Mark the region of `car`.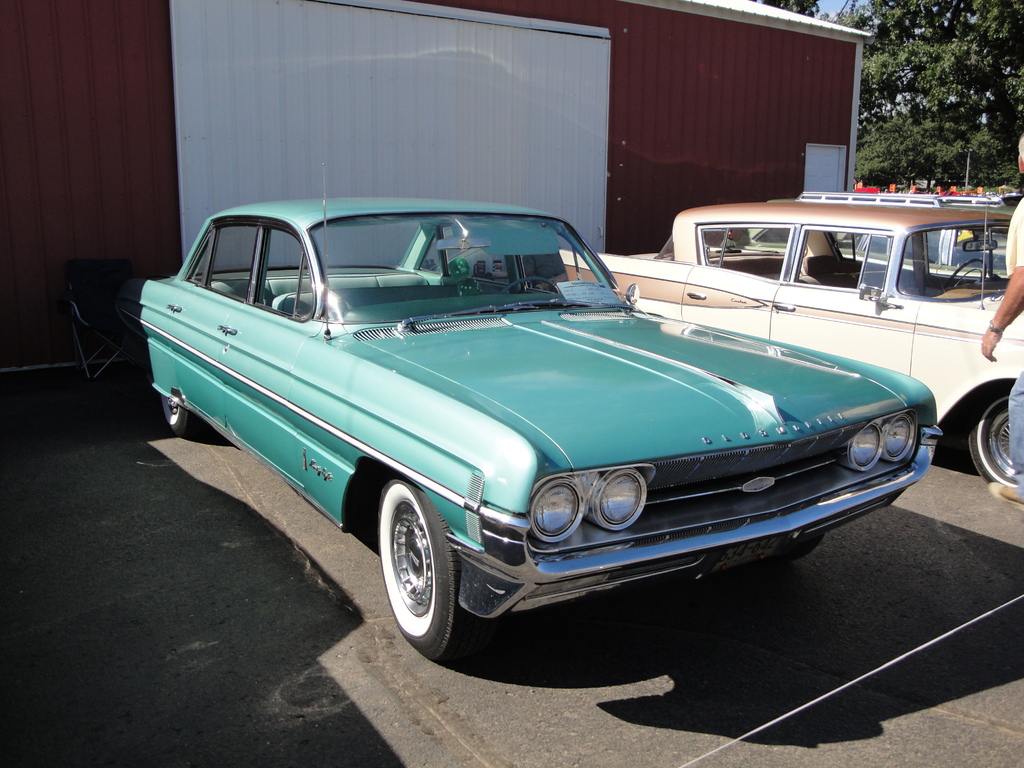
Region: Rect(955, 228, 995, 243).
